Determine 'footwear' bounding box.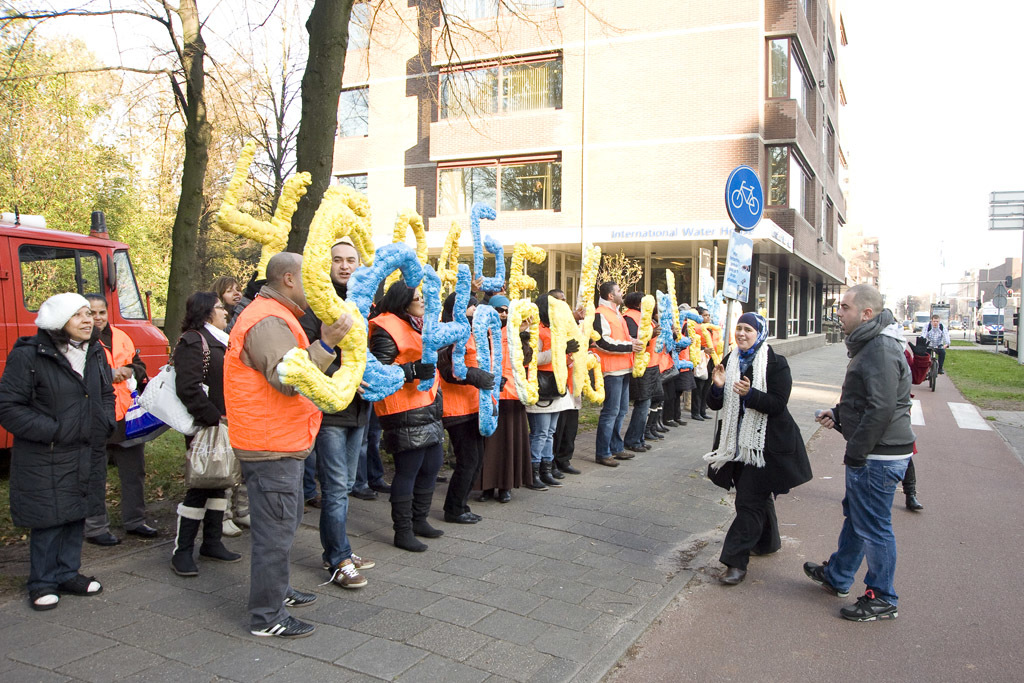
Determined: {"x1": 32, "y1": 590, "x2": 57, "y2": 611}.
